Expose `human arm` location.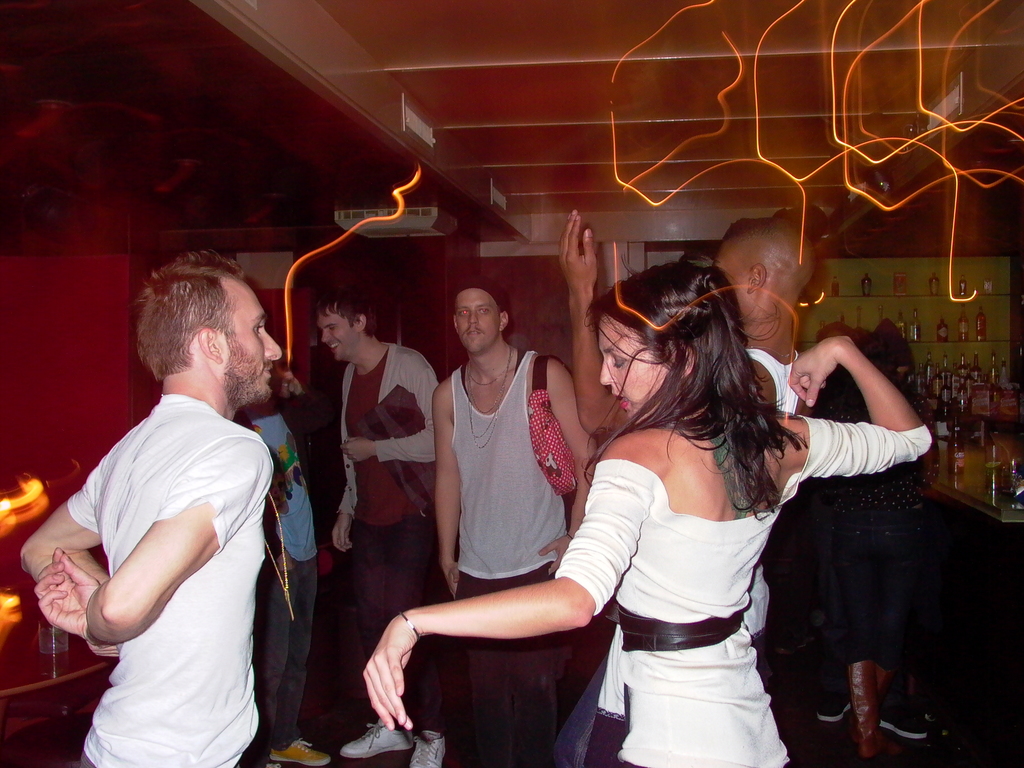
Exposed at bbox=[435, 388, 462, 606].
